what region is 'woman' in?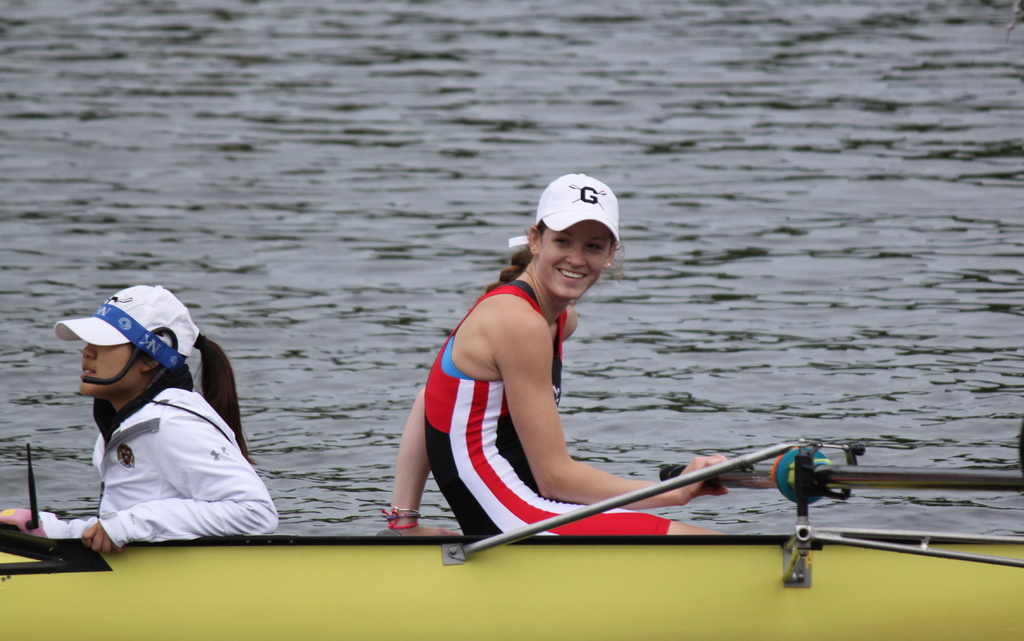
bbox=[425, 187, 705, 565].
